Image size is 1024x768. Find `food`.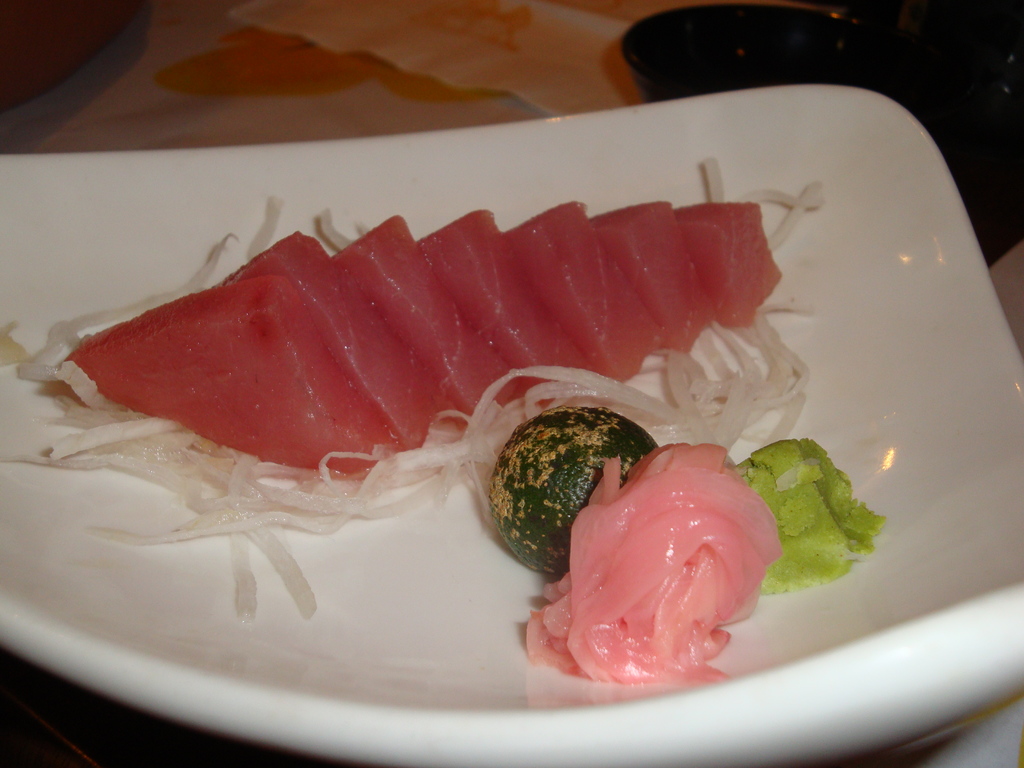
0/193/821/627.
